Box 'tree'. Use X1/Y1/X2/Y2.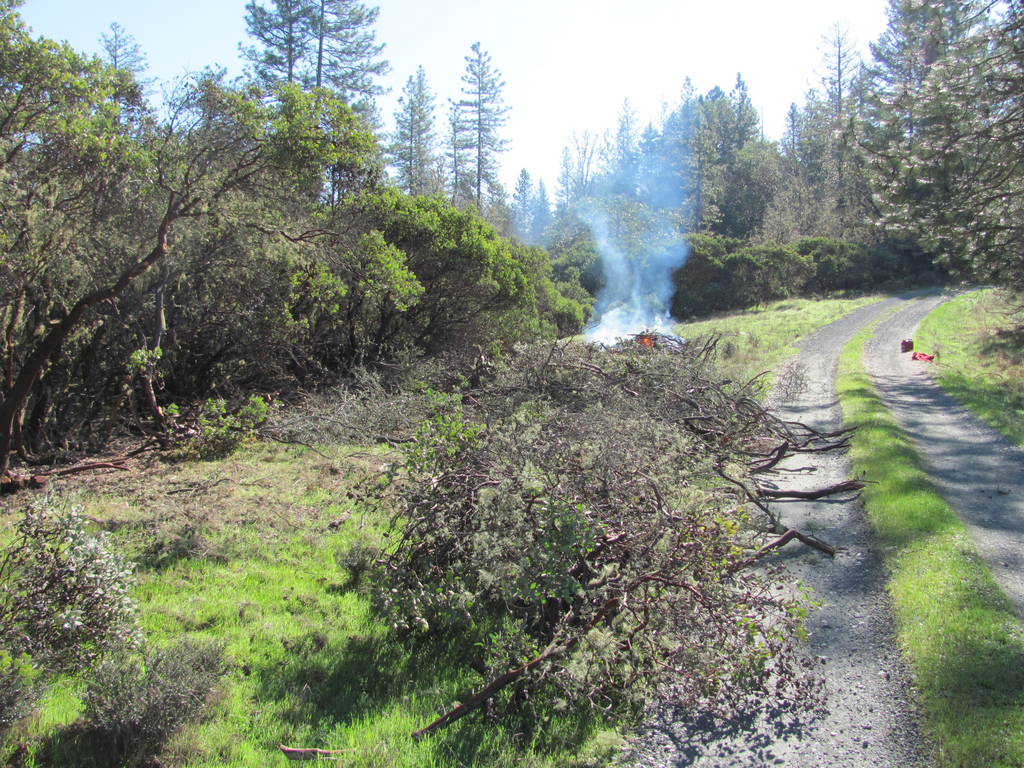
102/15/143/90.
